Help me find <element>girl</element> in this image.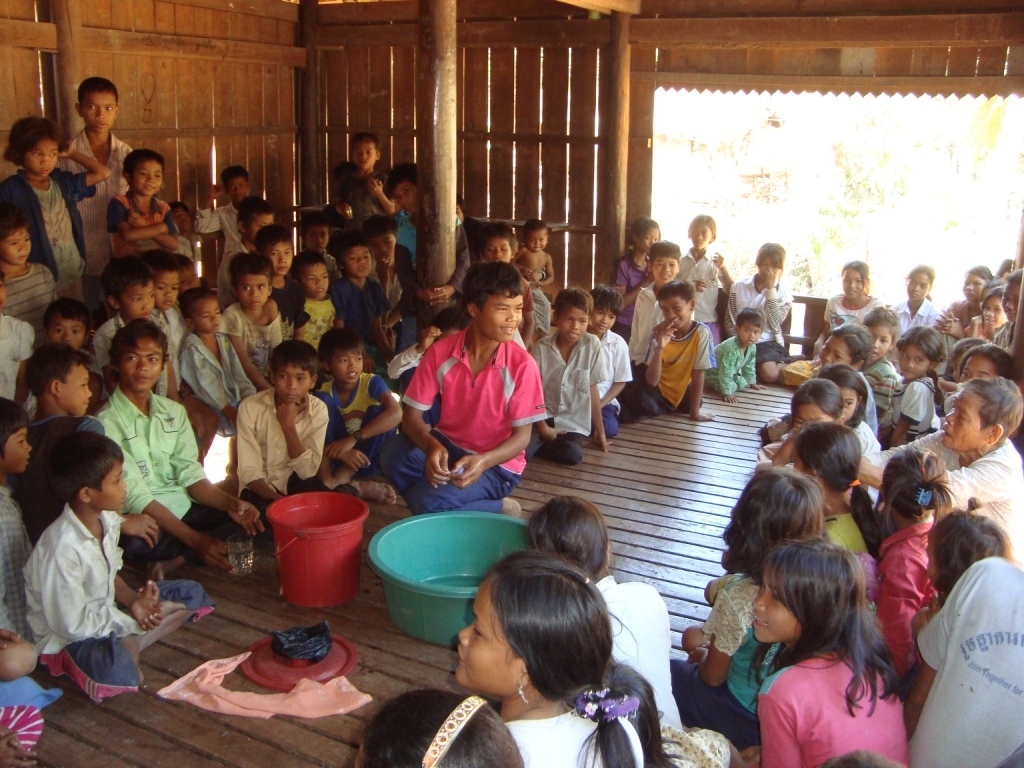
Found it: BBox(680, 215, 740, 347).
